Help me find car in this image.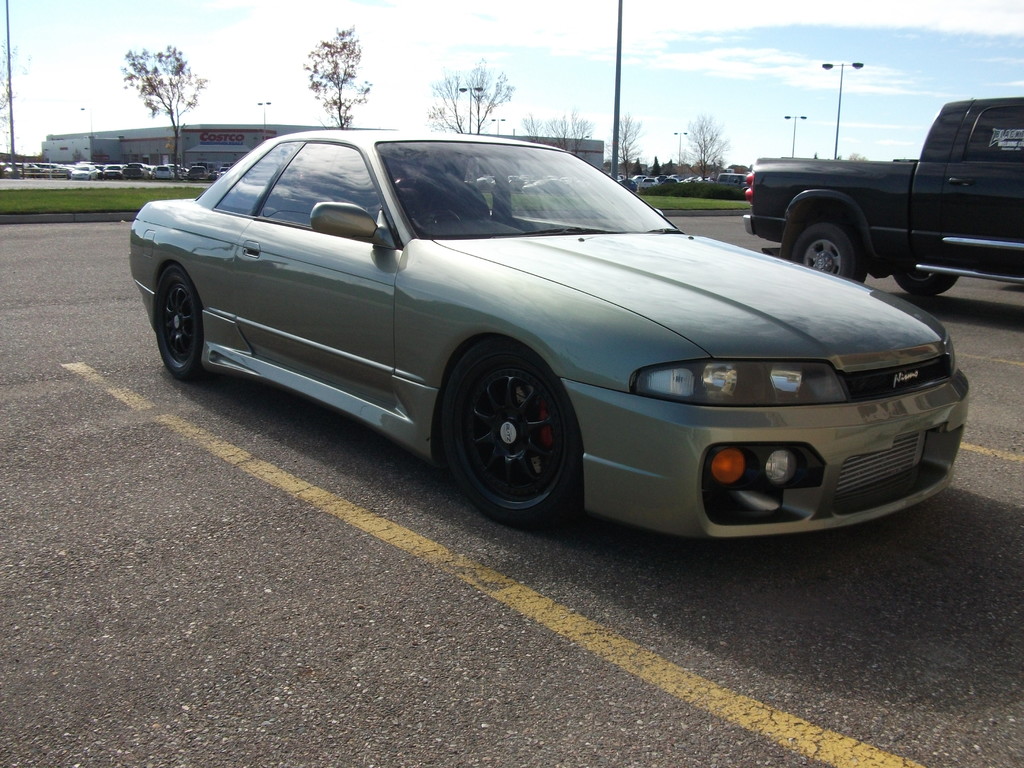
Found it: 734:95:1023:338.
